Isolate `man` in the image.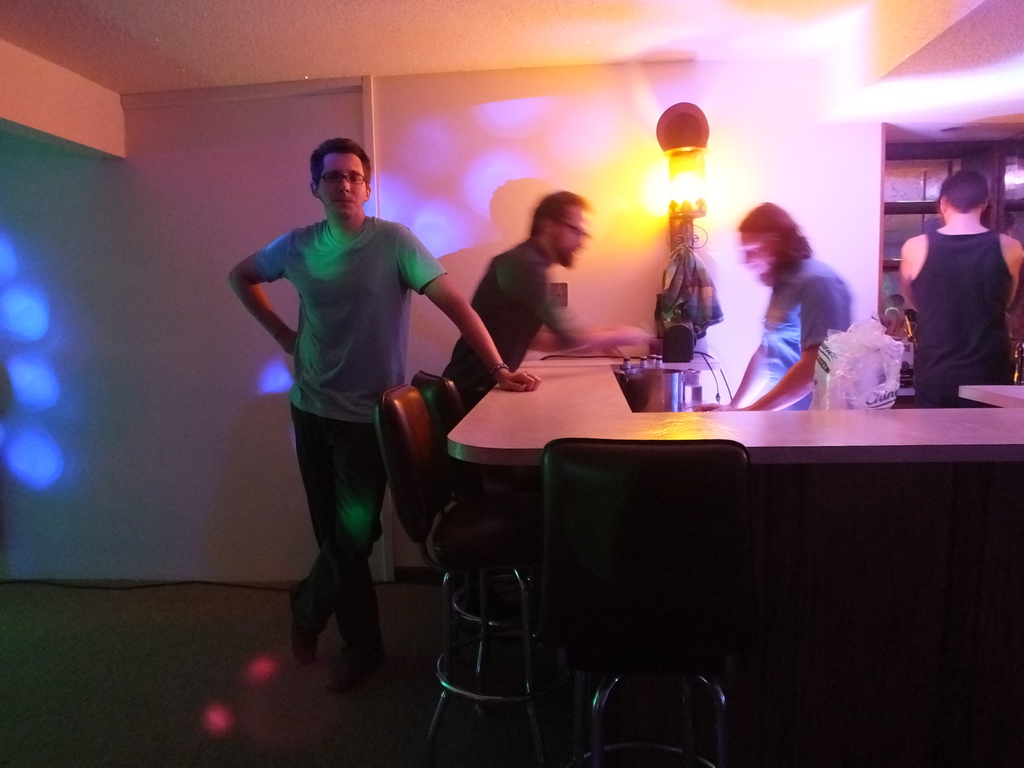
Isolated region: 439:190:664:410.
